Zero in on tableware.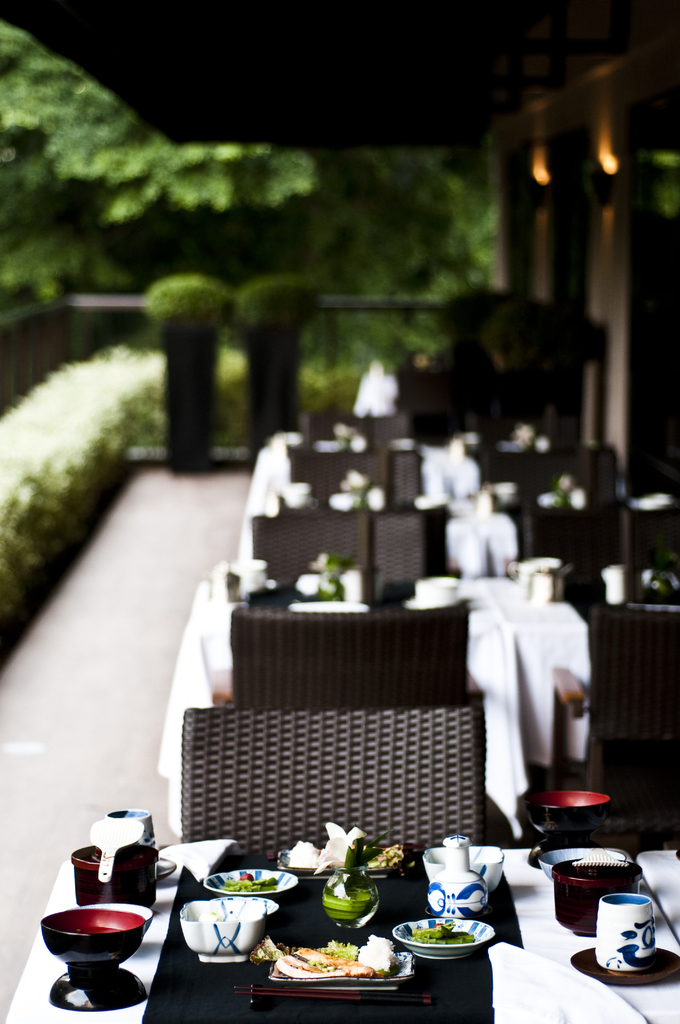
Zeroed in: region(108, 811, 154, 879).
